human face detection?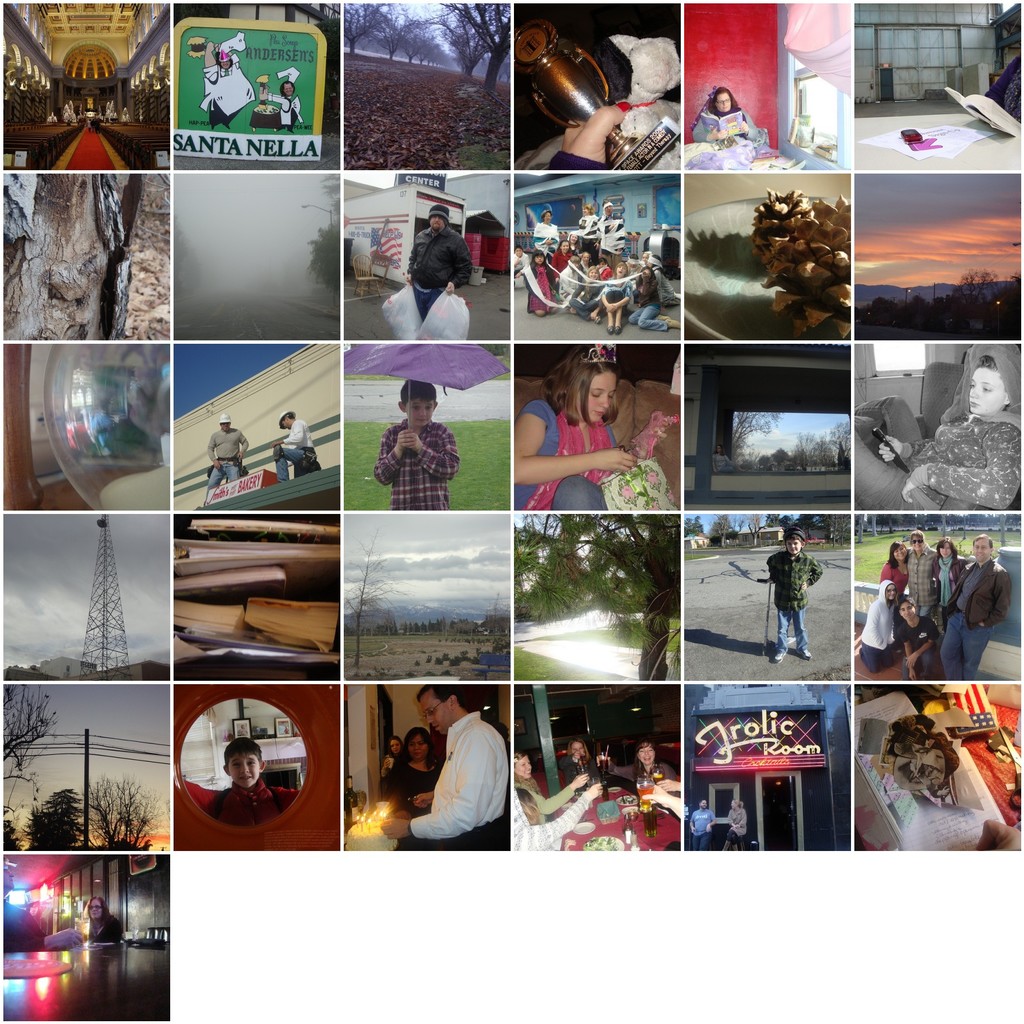
(x1=421, y1=691, x2=449, y2=732)
